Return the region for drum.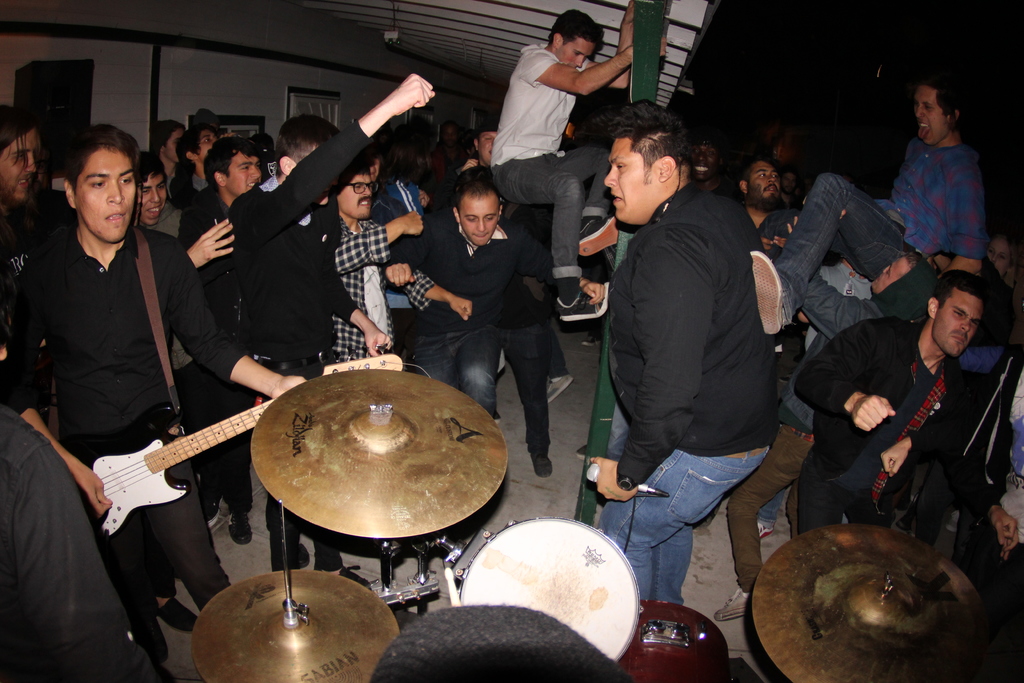
616,602,732,682.
